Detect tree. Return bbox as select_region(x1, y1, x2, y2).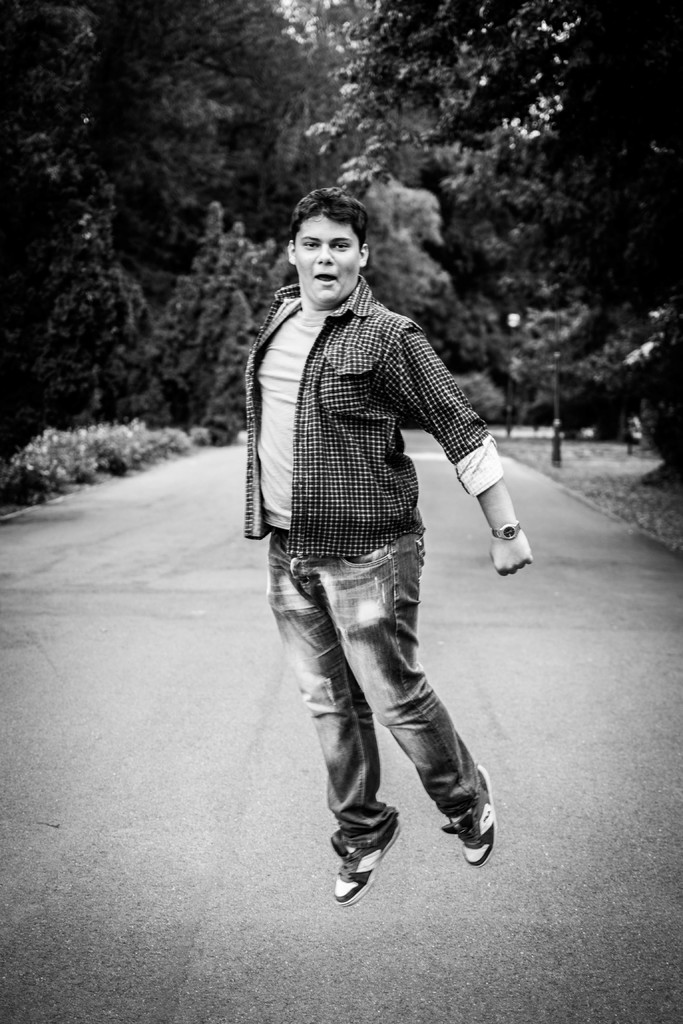
select_region(308, 0, 682, 481).
